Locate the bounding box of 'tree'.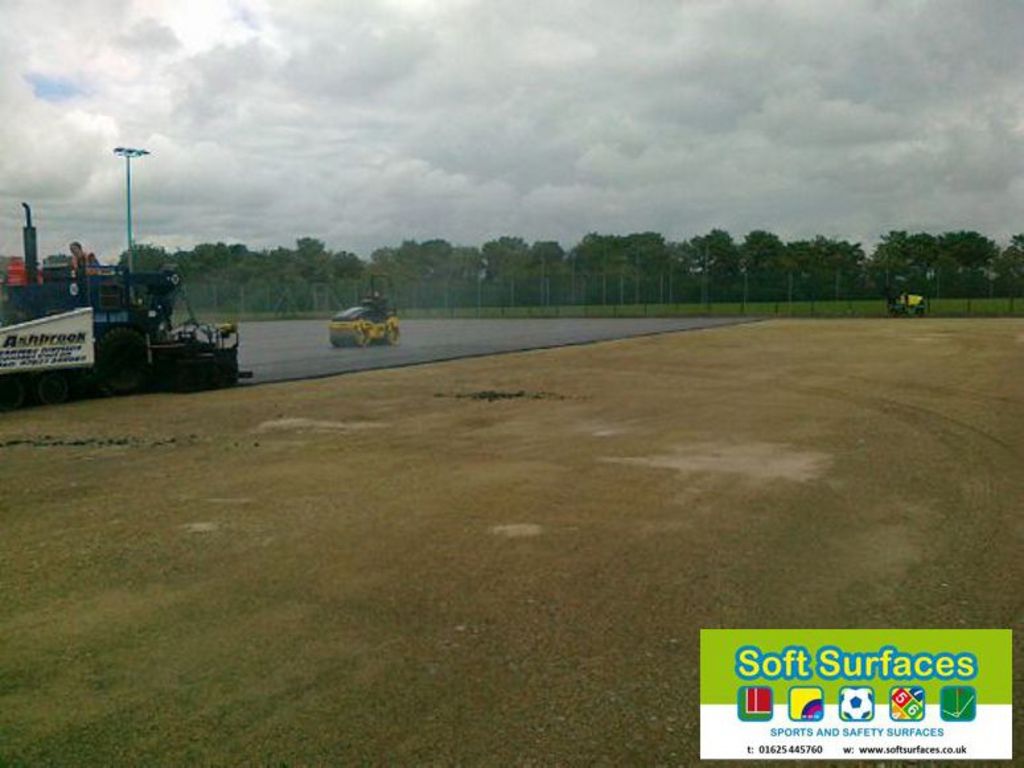
Bounding box: <box>787,239,815,288</box>.
